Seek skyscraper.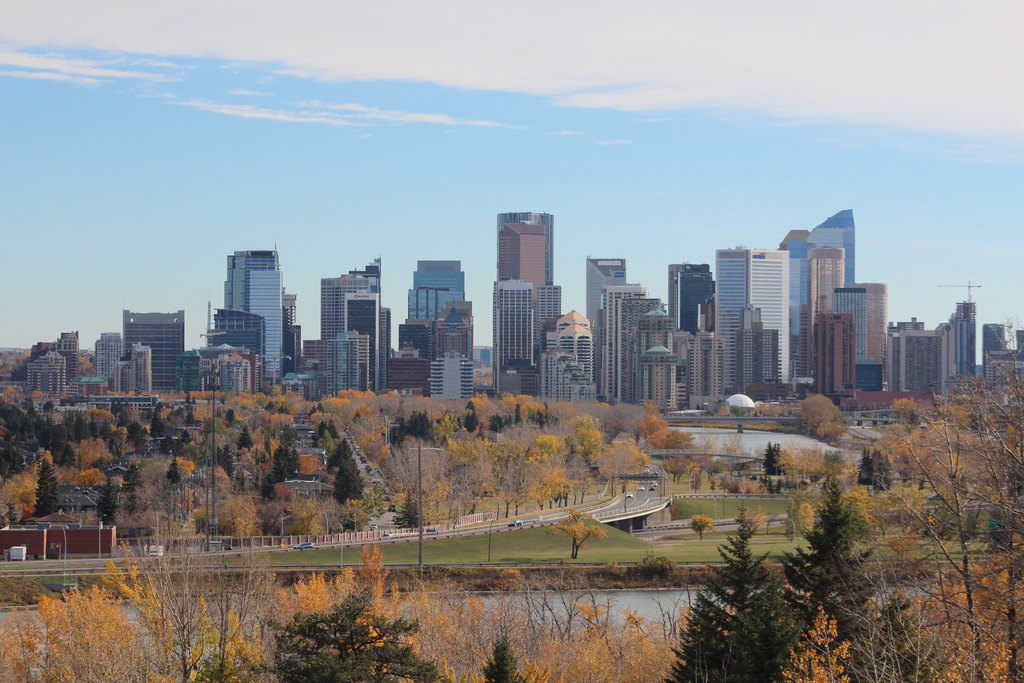
{"x1": 428, "y1": 350, "x2": 481, "y2": 395}.
